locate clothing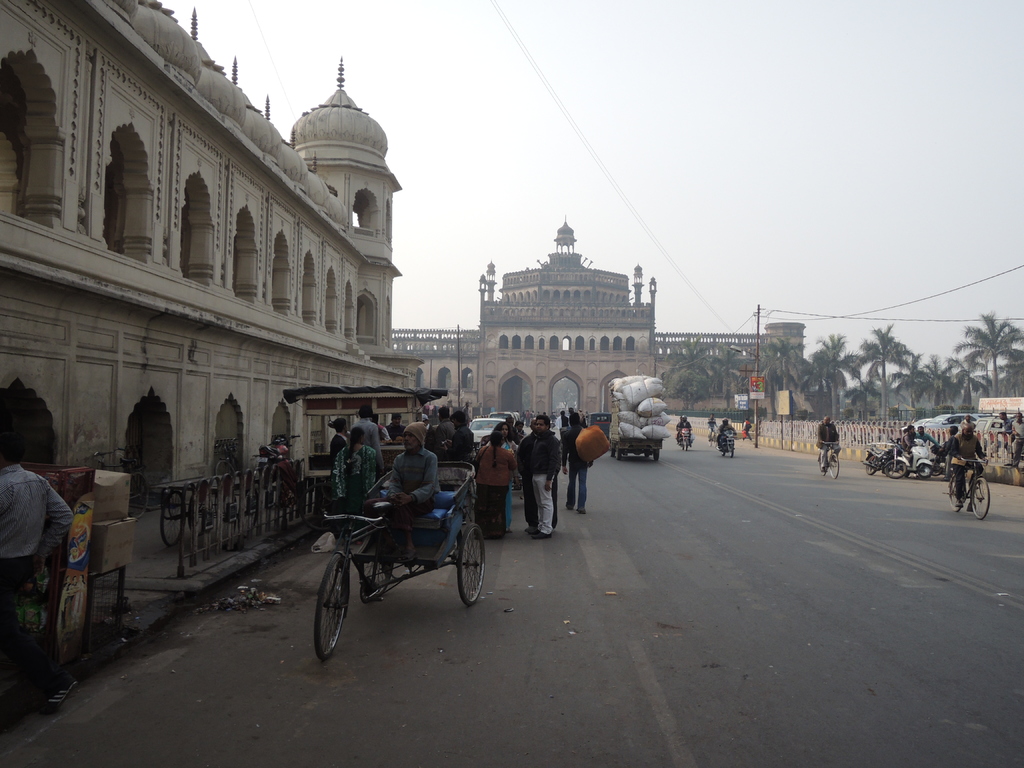
BBox(742, 420, 751, 441)
